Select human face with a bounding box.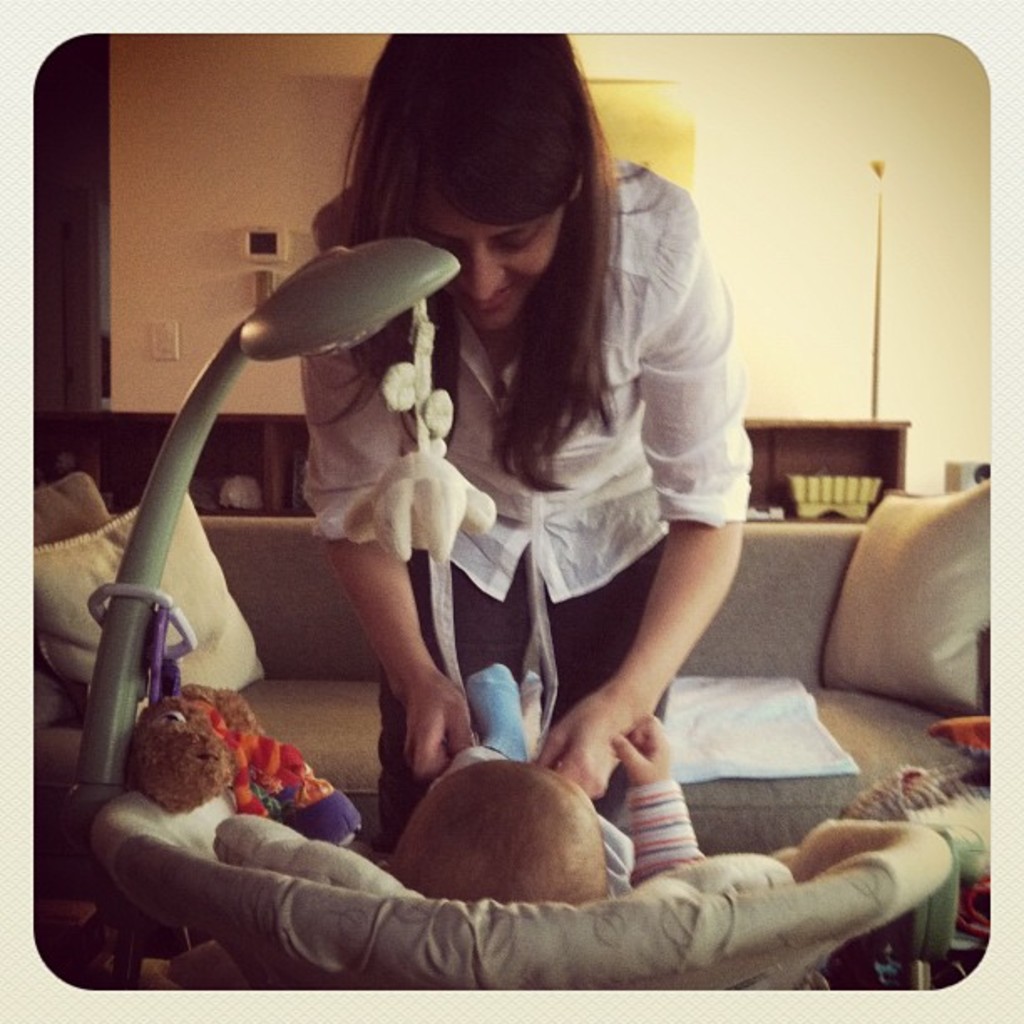
x1=420 y1=177 x2=562 y2=331.
